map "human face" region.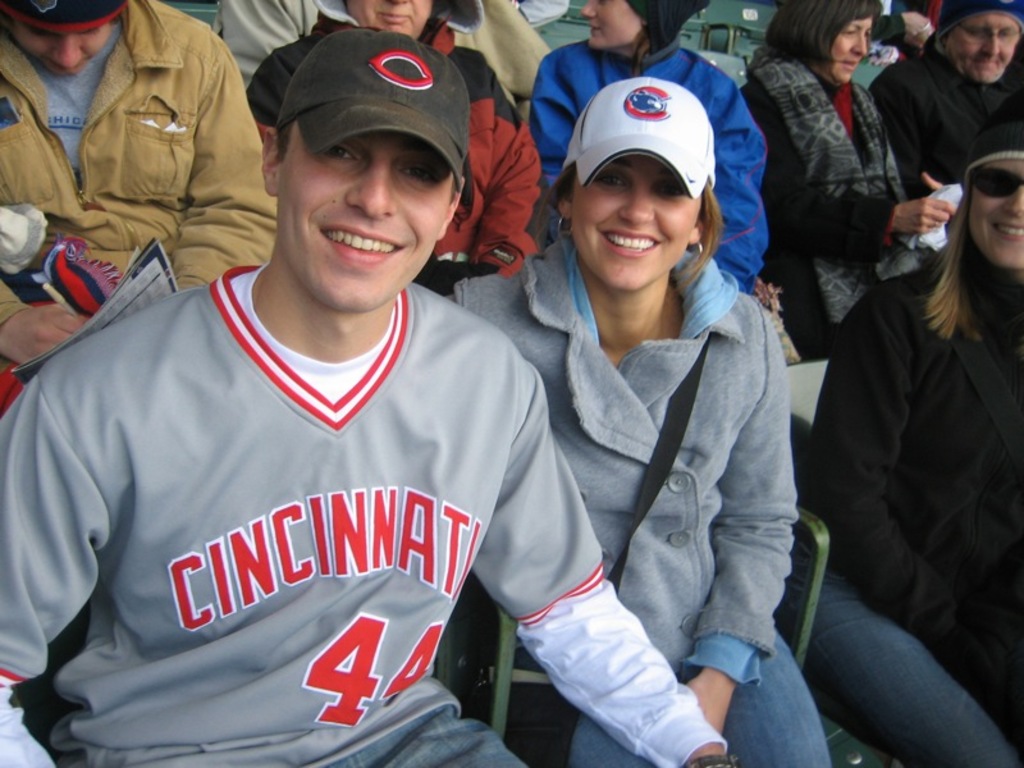
Mapped to [820, 14, 873, 86].
